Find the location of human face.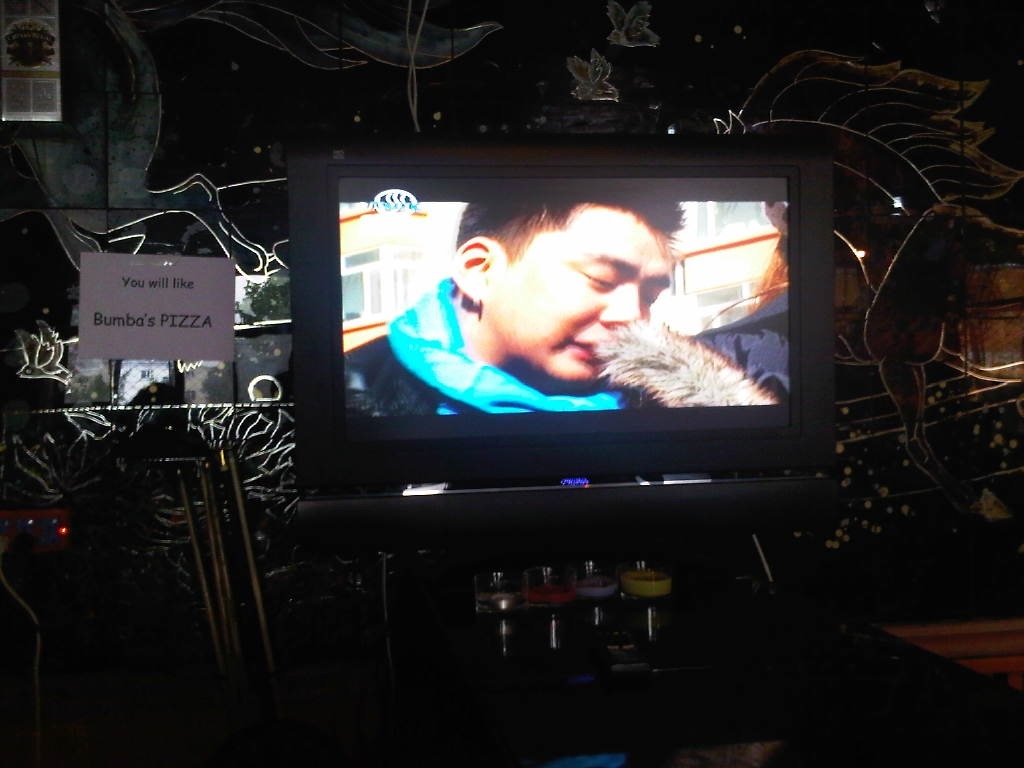
Location: [486,209,672,396].
